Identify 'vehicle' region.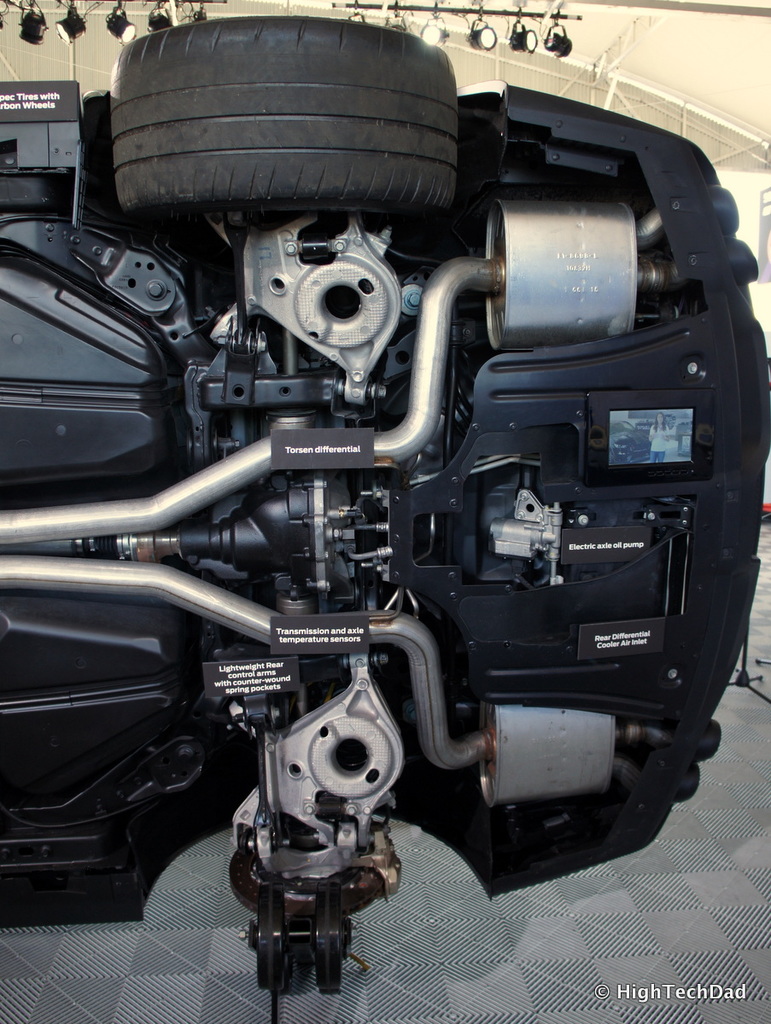
Region: (13, 55, 751, 942).
